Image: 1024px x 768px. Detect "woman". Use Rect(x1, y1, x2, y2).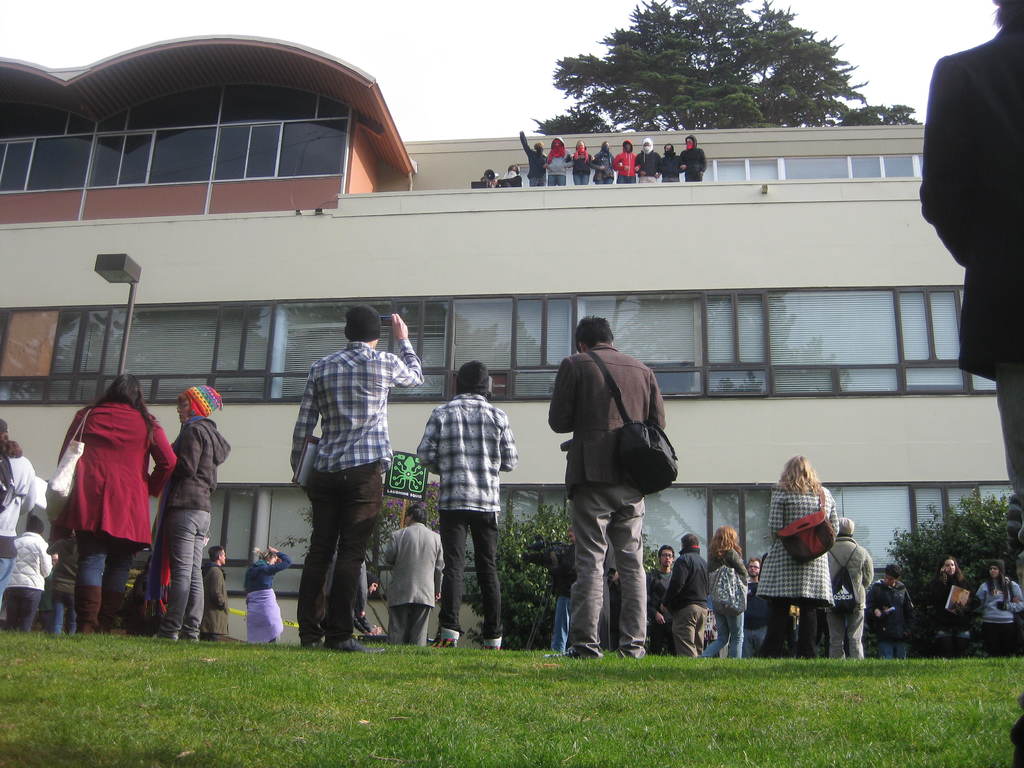
Rect(925, 558, 980, 657).
